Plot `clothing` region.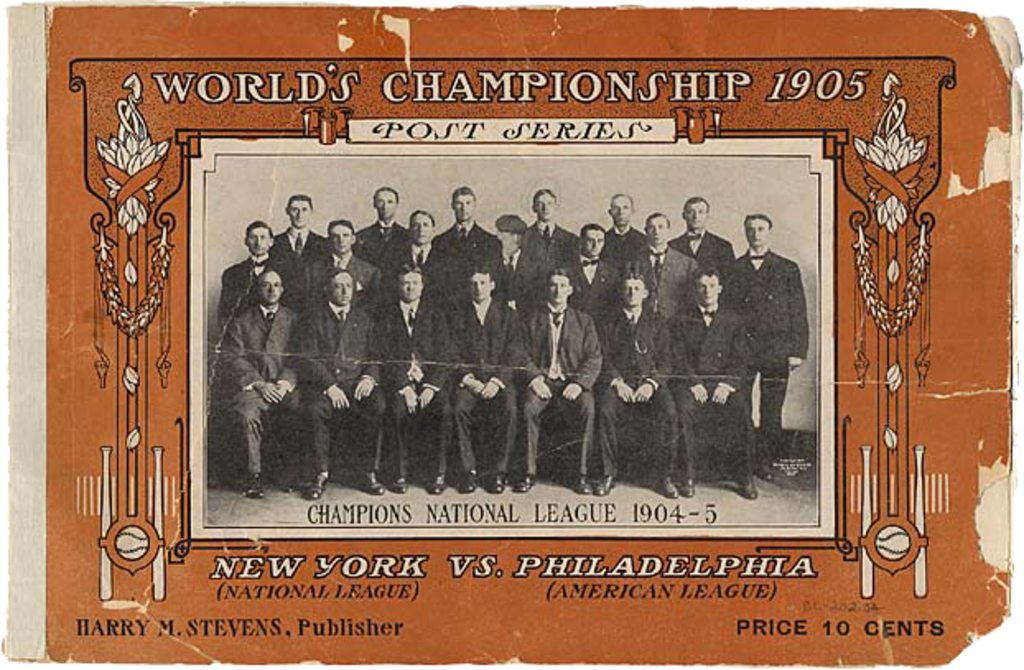
Plotted at {"x1": 629, "y1": 249, "x2": 700, "y2": 334}.
